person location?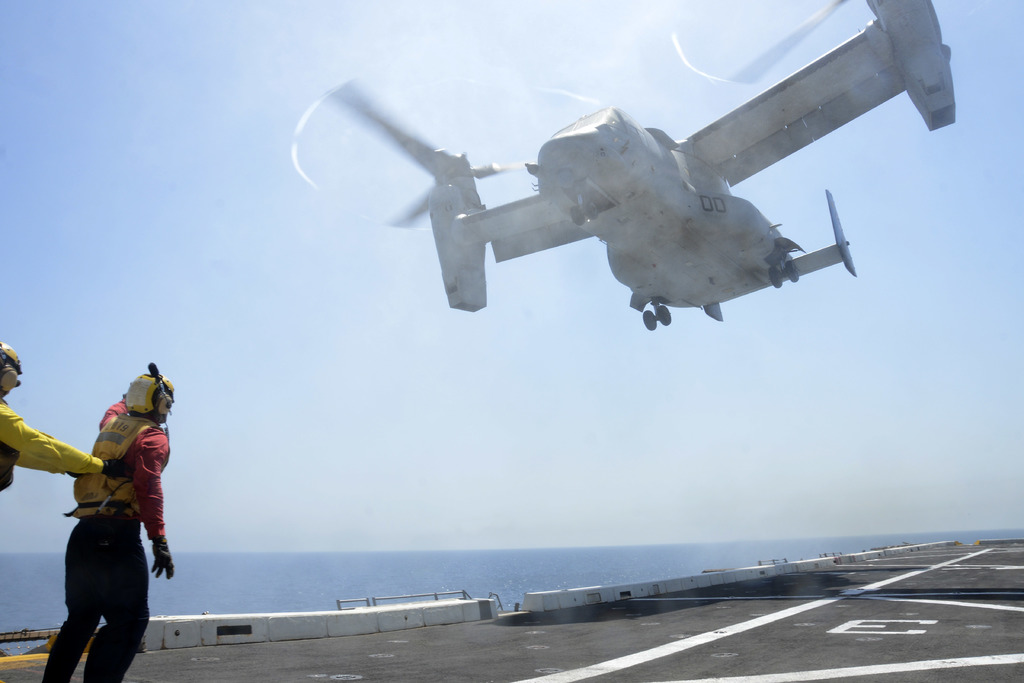
(48, 344, 171, 668)
